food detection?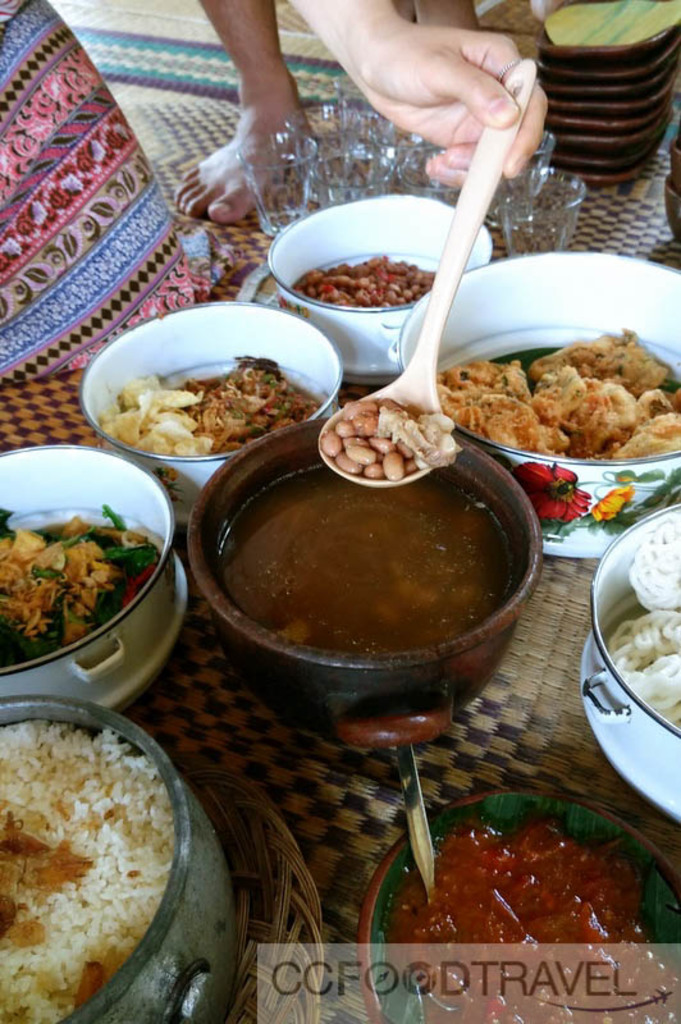
[left=605, top=520, right=680, bottom=731]
